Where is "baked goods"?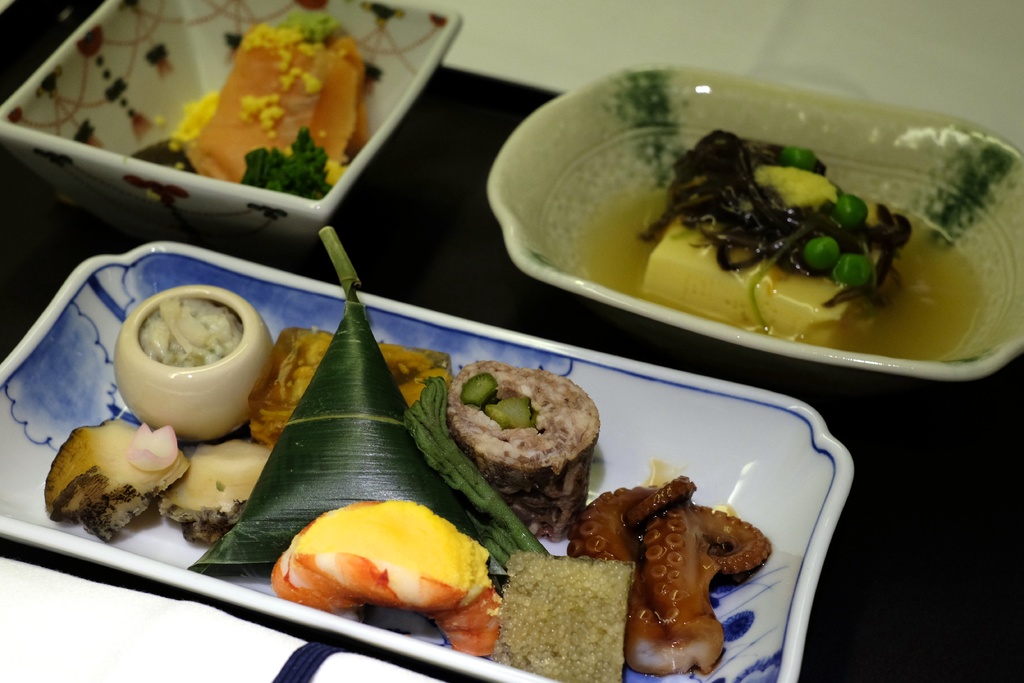
left=439, top=358, right=604, bottom=536.
